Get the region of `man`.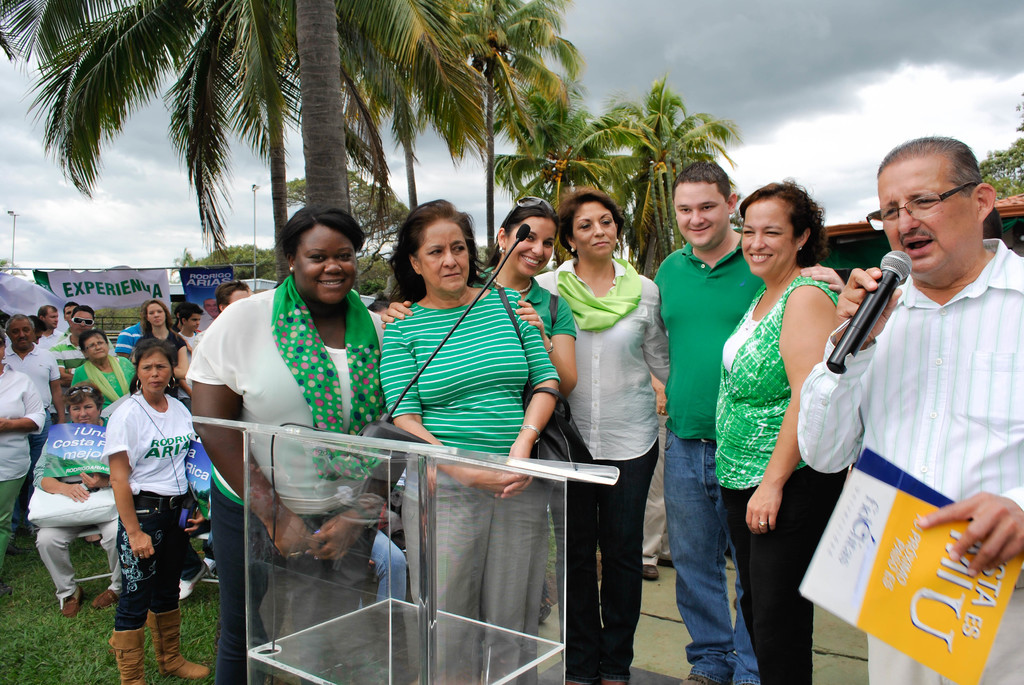
crop(195, 297, 223, 331).
